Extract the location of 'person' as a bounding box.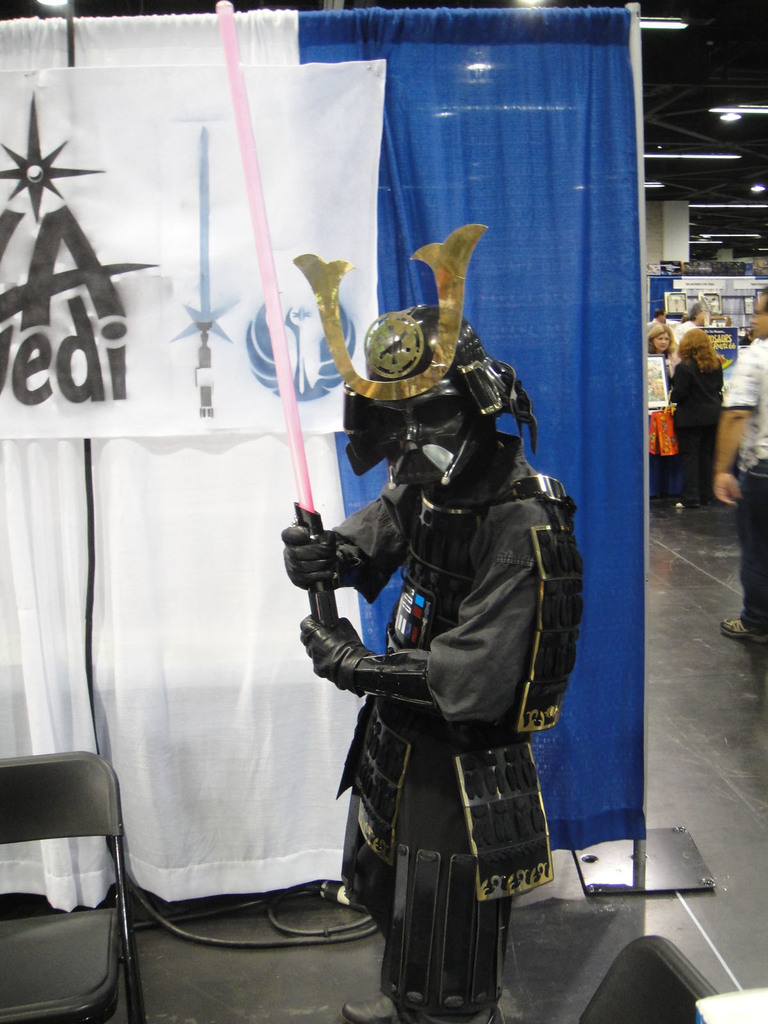
[x1=300, y1=264, x2=566, y2=1023].
